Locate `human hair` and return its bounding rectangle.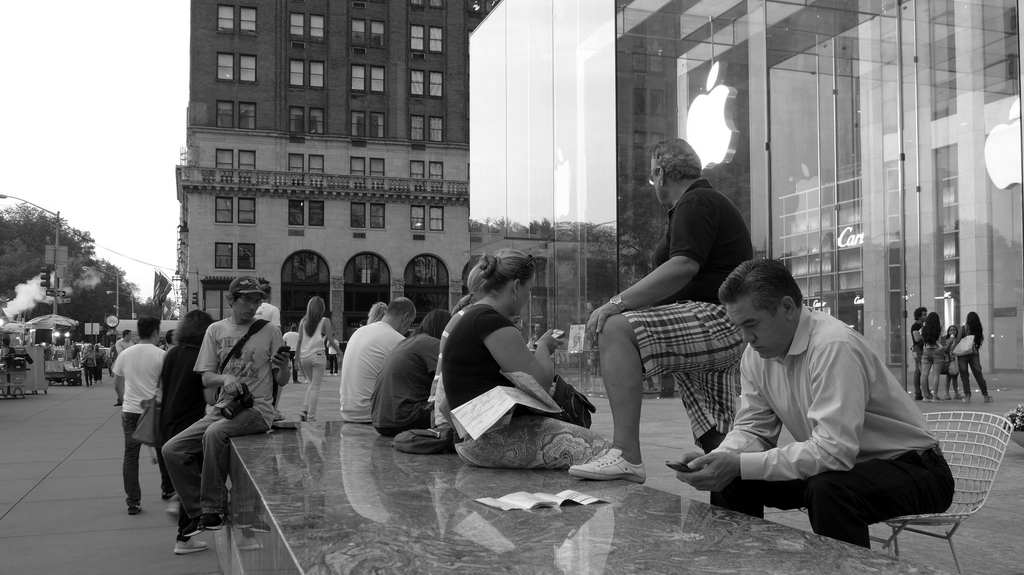
rect(259, 284, 269, 299).
